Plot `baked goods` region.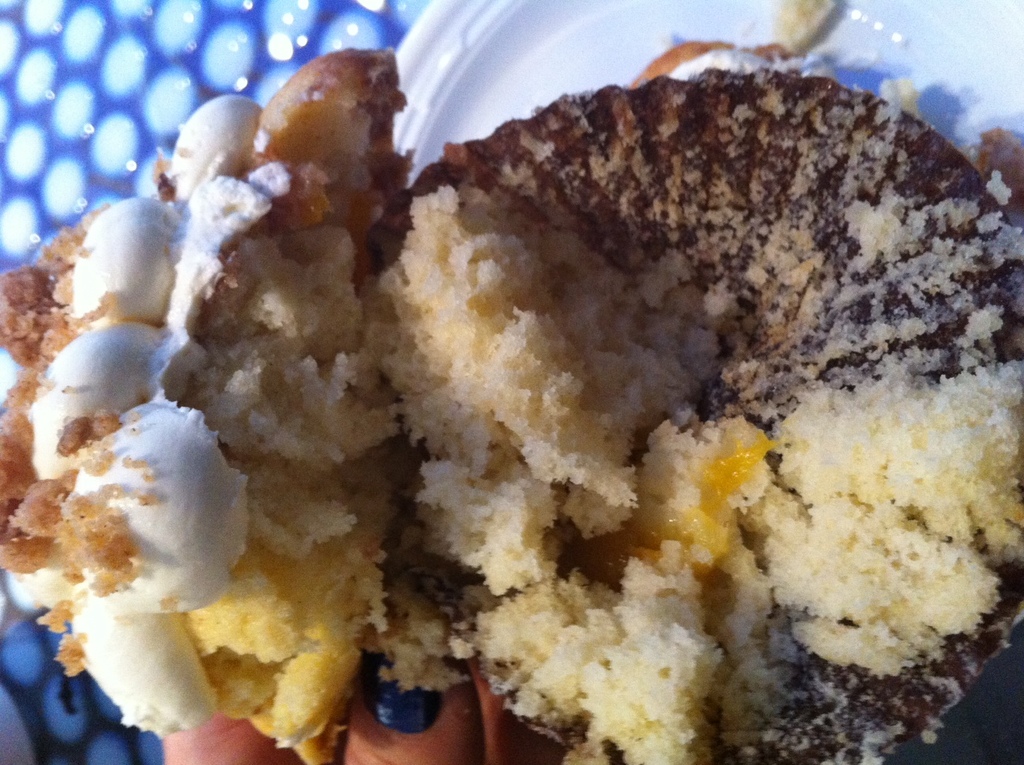
Plotted at BBox(0, 40, 412, 764).
